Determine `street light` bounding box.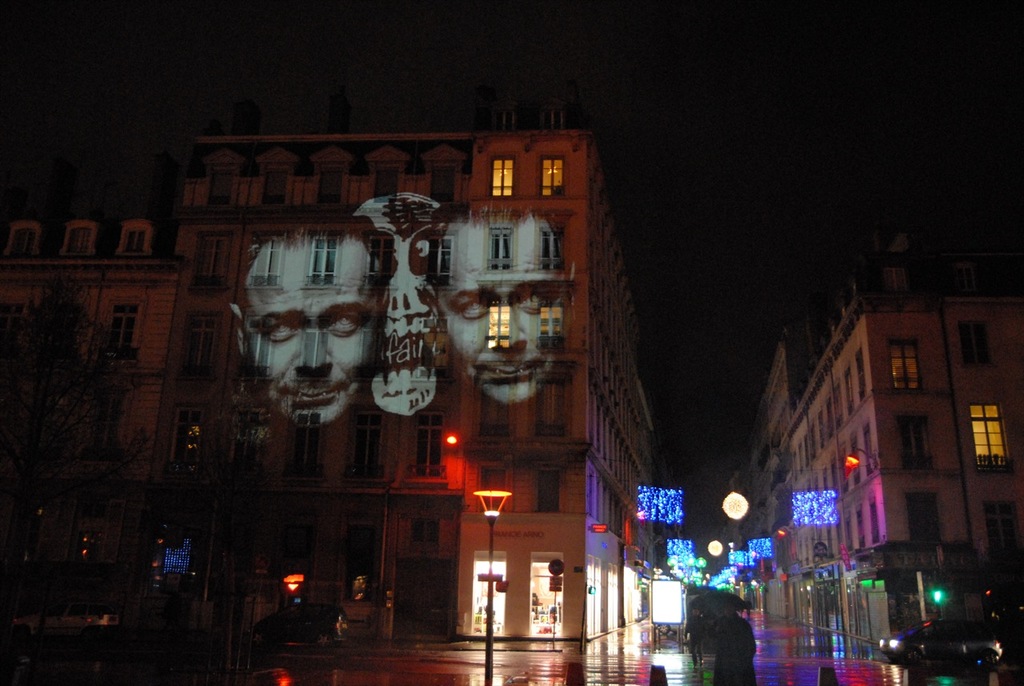
Determined: box=[474, 487, 514, 685].
